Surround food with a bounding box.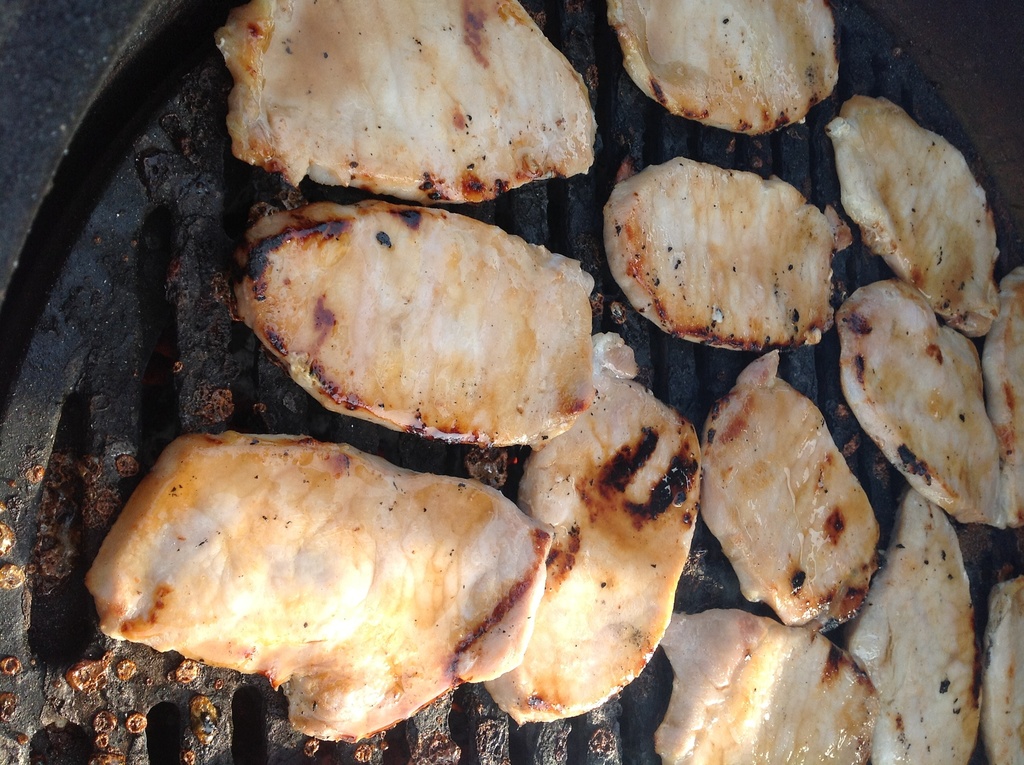
bbox=[687, 344, 879, 629].
